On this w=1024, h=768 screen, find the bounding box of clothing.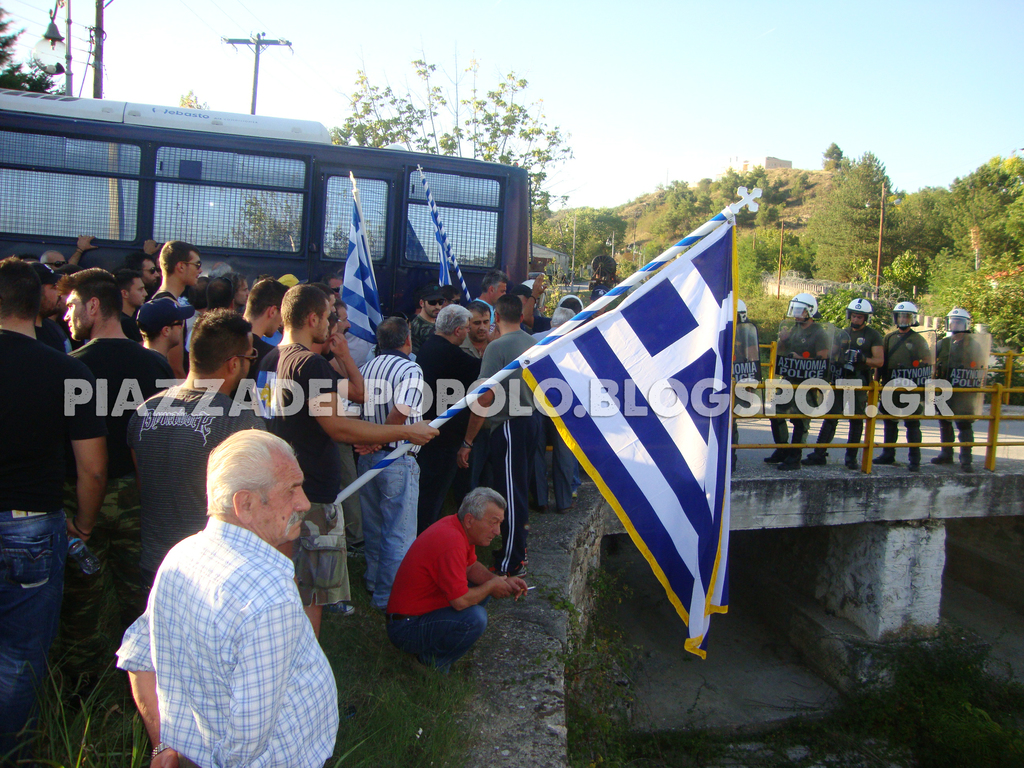
Bounding box: 878,299,928,454.
